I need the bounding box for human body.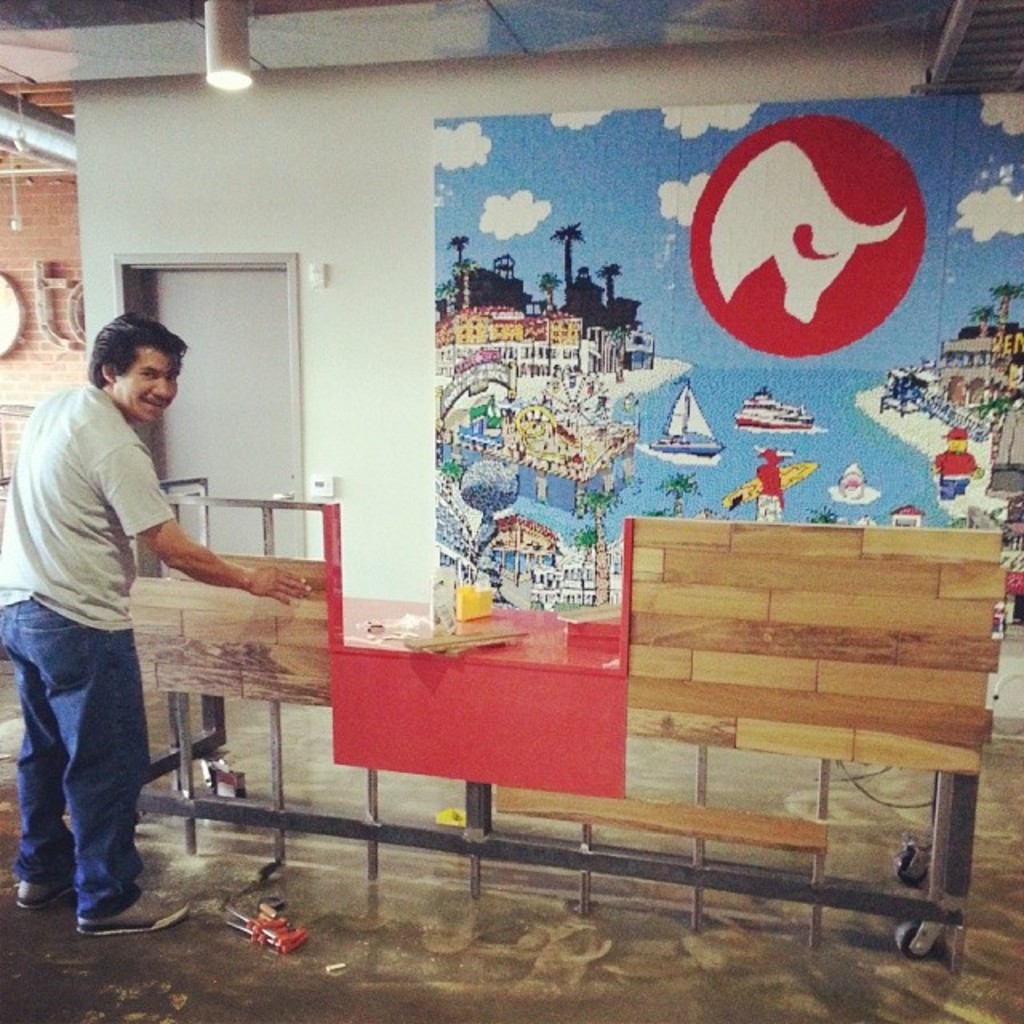
Here it is: rect(32, 312, 280, 914).
